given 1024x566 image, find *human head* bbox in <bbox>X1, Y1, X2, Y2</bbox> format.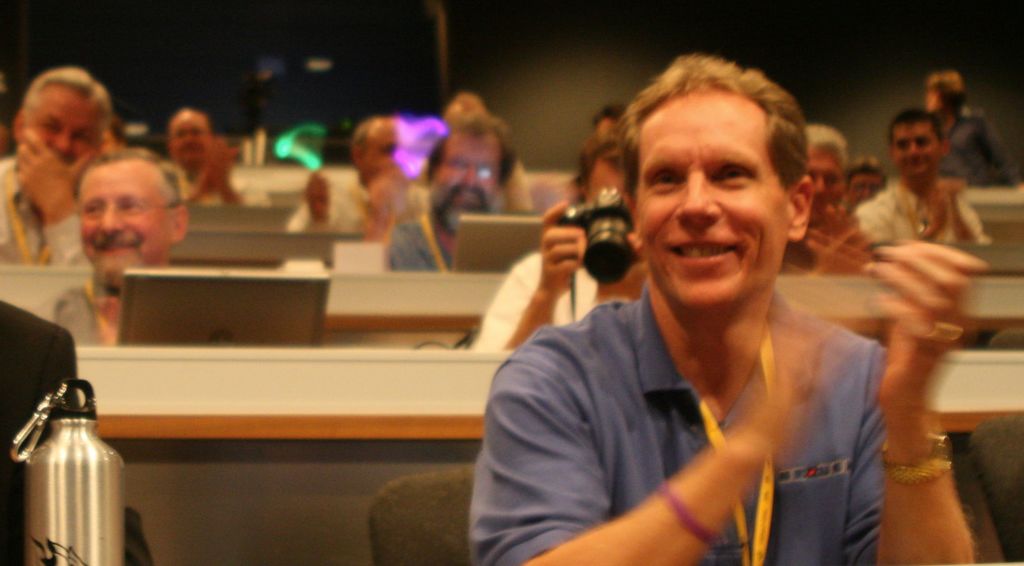
<bbox>439, 92, 493, 121</bbox>.
